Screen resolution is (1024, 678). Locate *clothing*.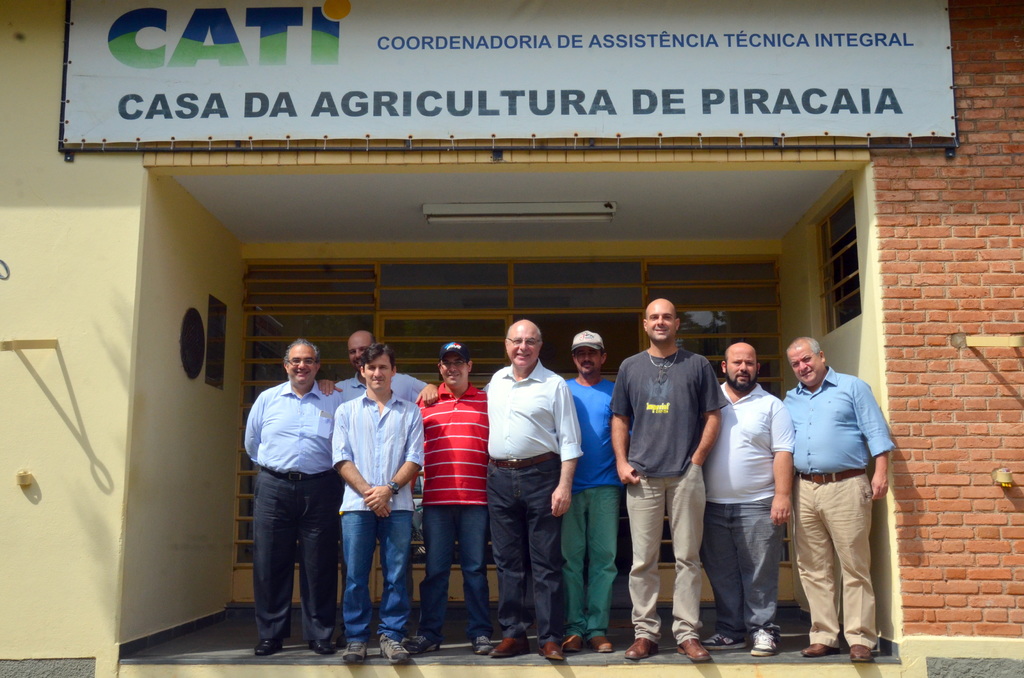
x1=327 y1=390 x2=428 y2=634.
